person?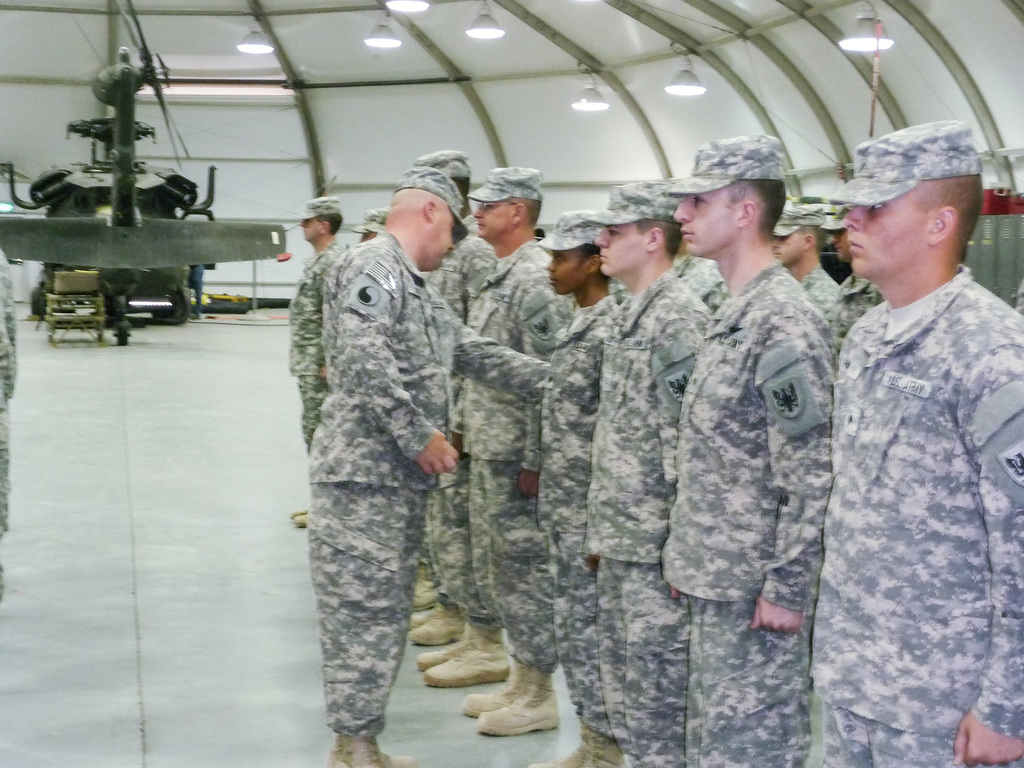
BBox(585, 173, 712, 757)
